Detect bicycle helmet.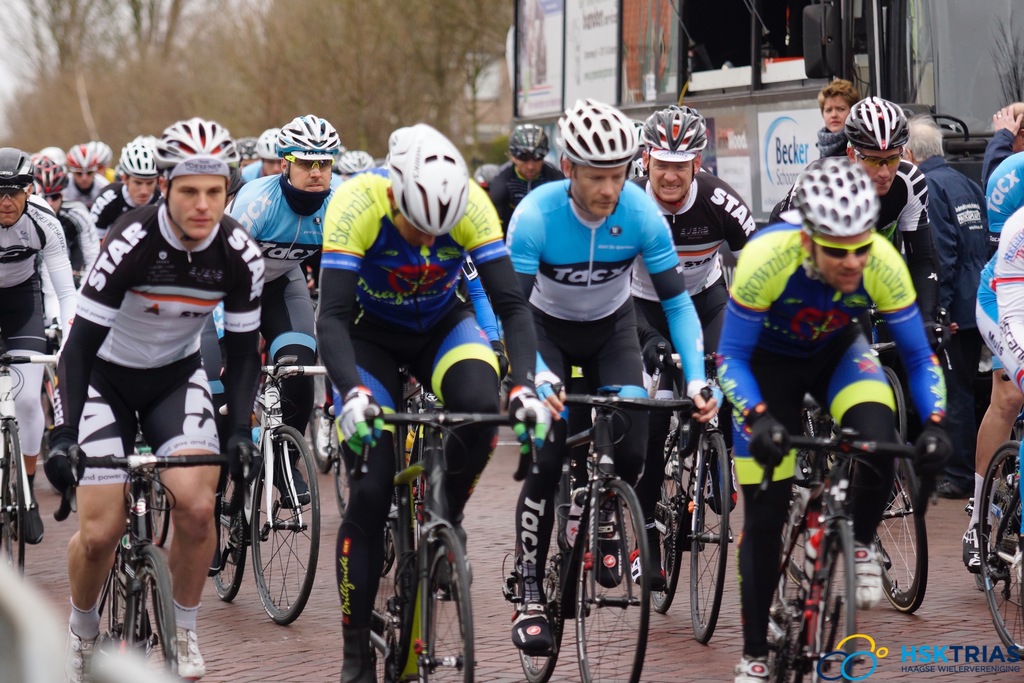
Detected at box(651, 105, 705, 158).
